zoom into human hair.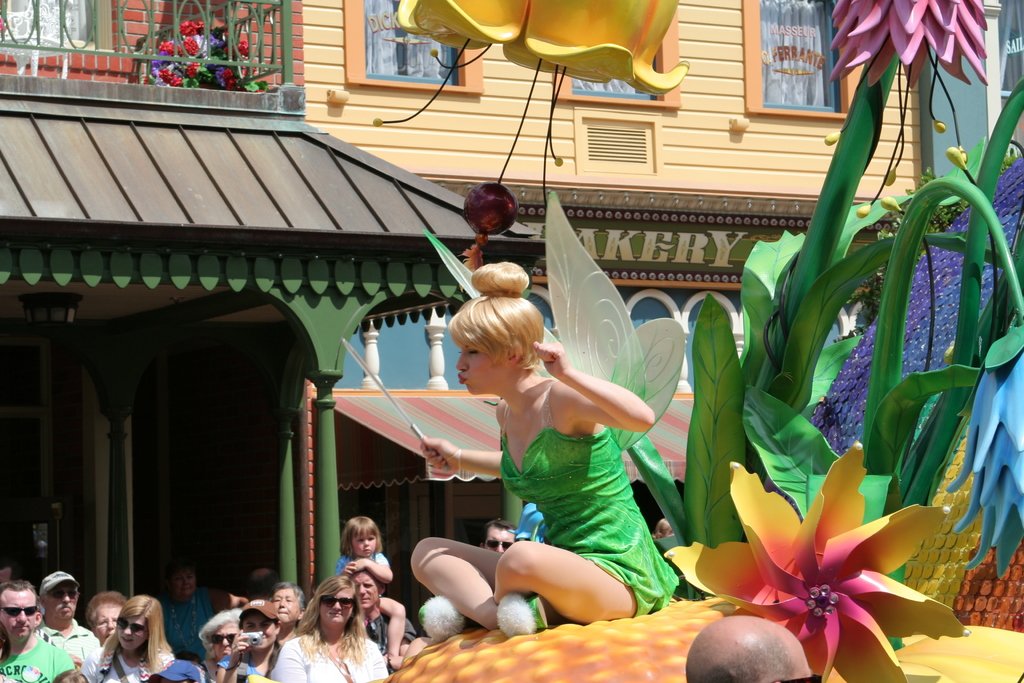
Zoom target: bbox=(202, 609, 240, 659).
